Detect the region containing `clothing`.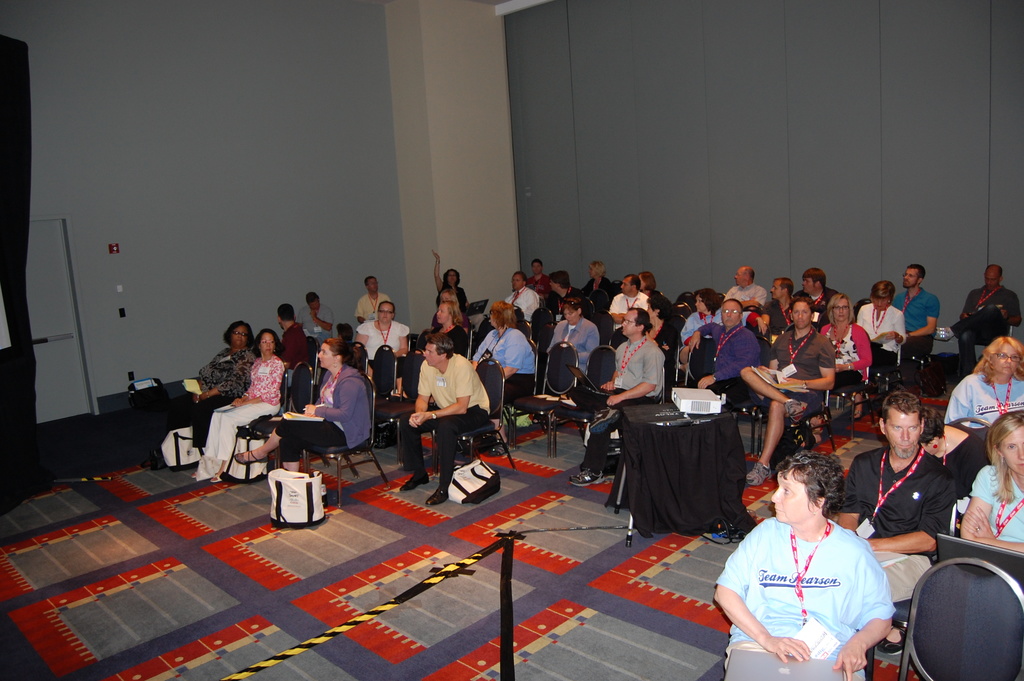
left=543, top=315, right=601, bottom=375.
